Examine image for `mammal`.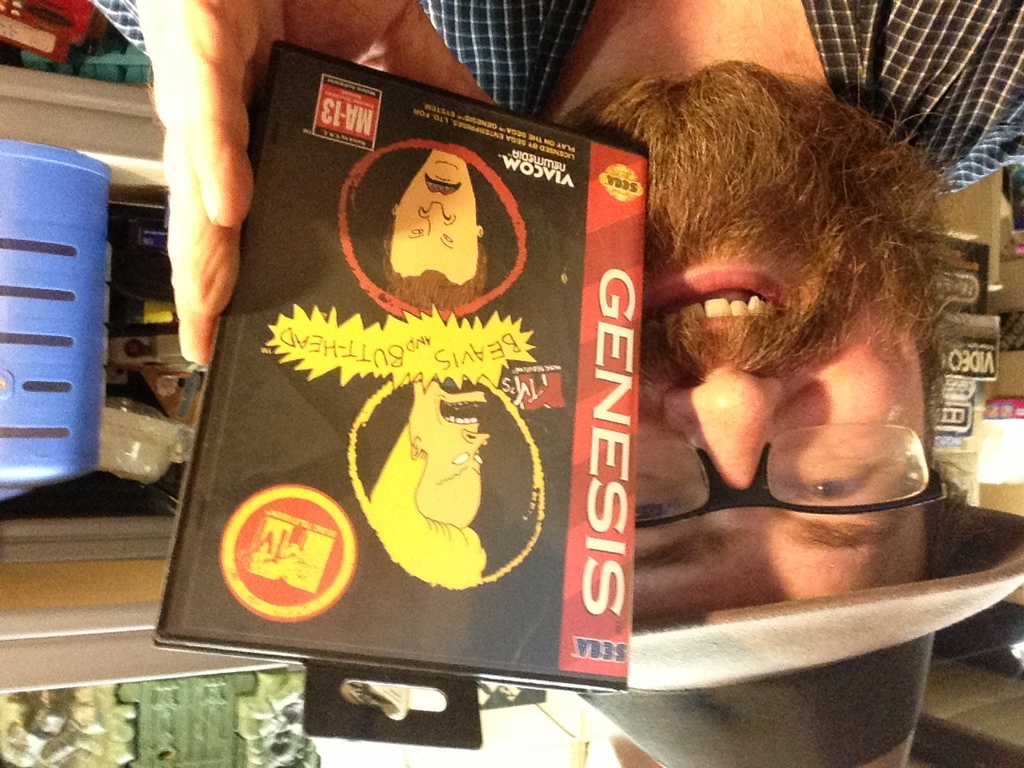
Examination result: region(37, 0, 1023, 767).
